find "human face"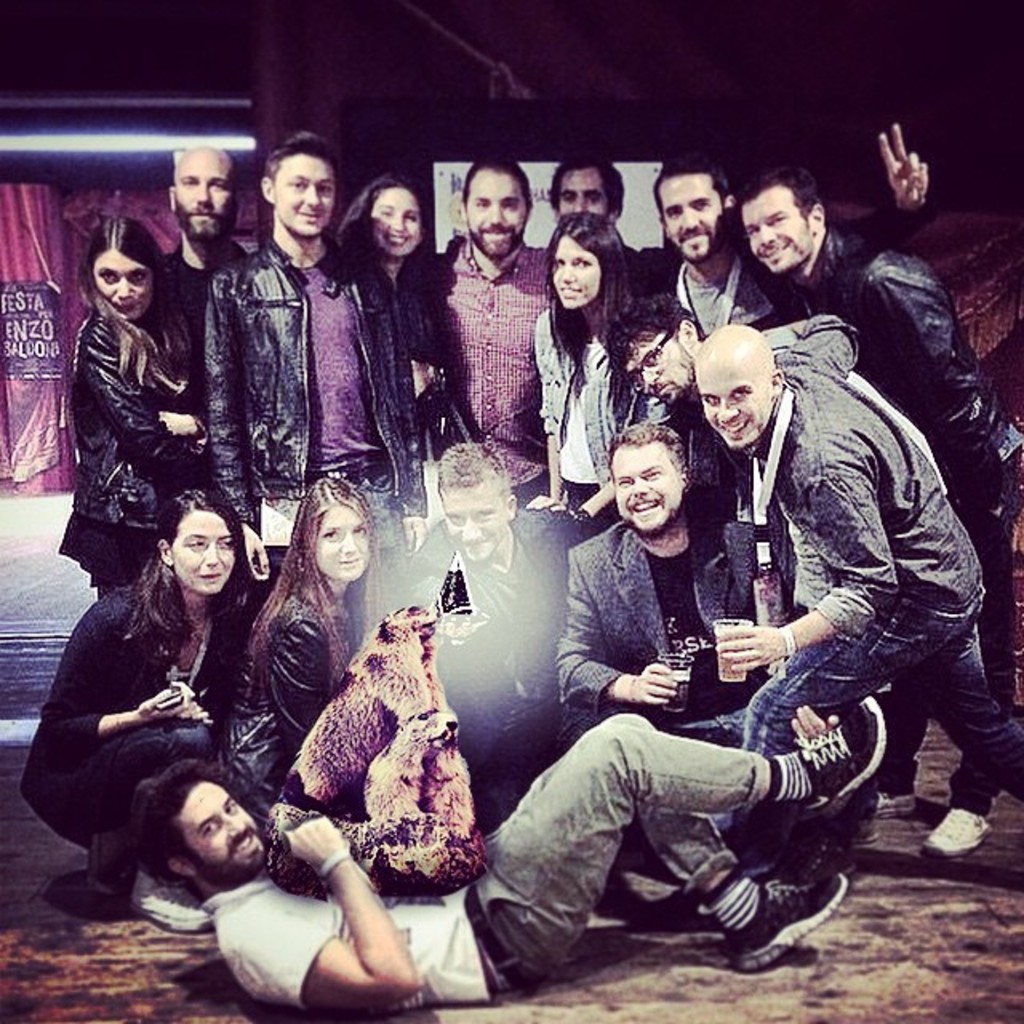
rect(371, 187, 416, 259)
